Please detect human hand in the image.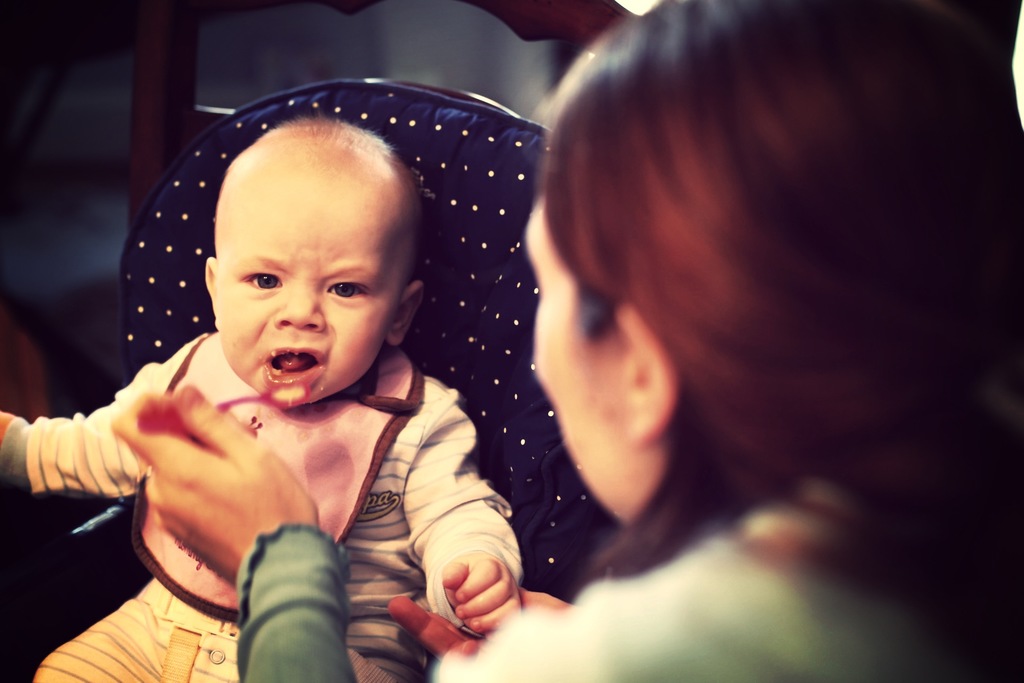
pyautogui.locateOnScreen(442, 545, 525, 630).
